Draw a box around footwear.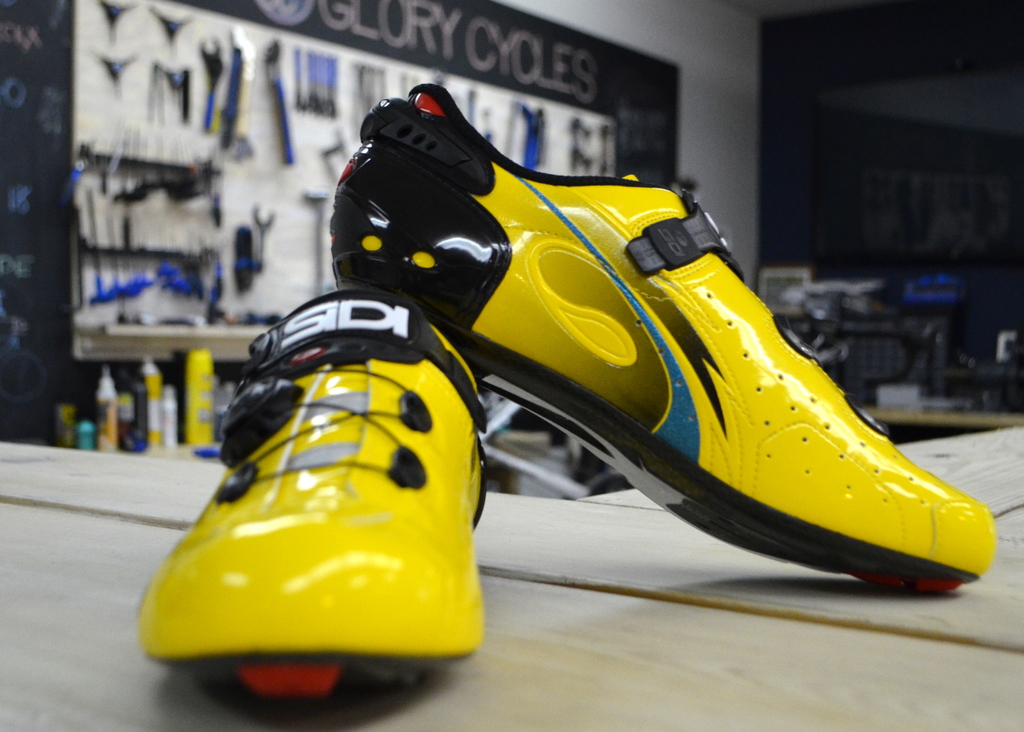
select_region(332, 81, 993, 594).
